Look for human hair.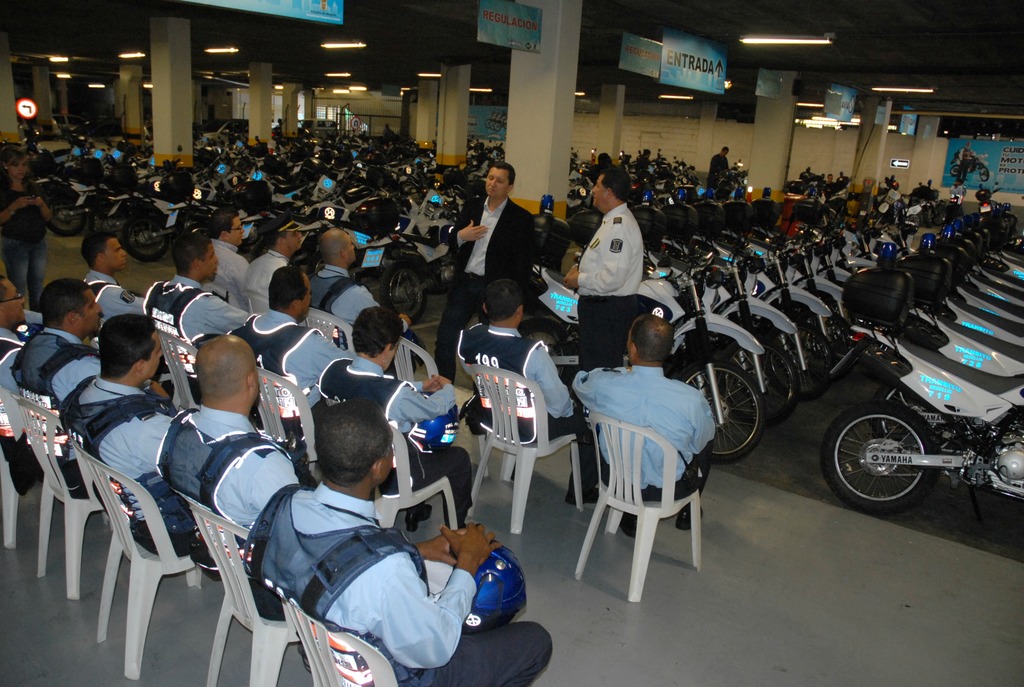
Found: rect(35, 270, 88, 319).
